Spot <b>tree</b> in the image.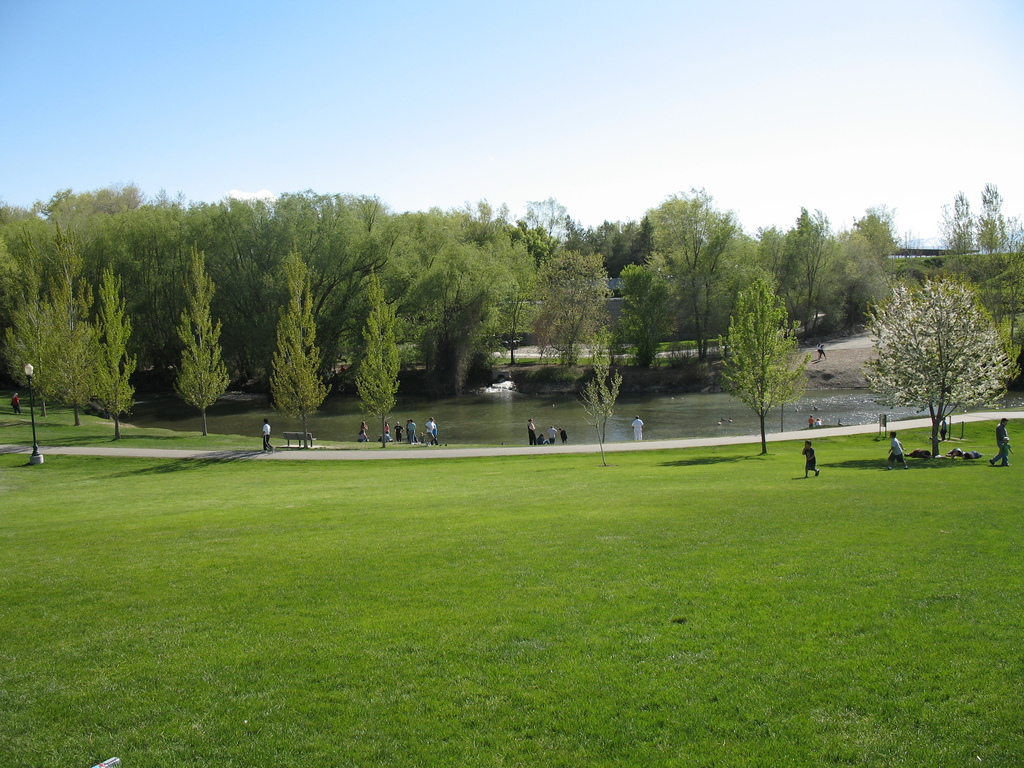
<b>tree</b> found at <bbox>587, 352, 627, 442</bbox>.
